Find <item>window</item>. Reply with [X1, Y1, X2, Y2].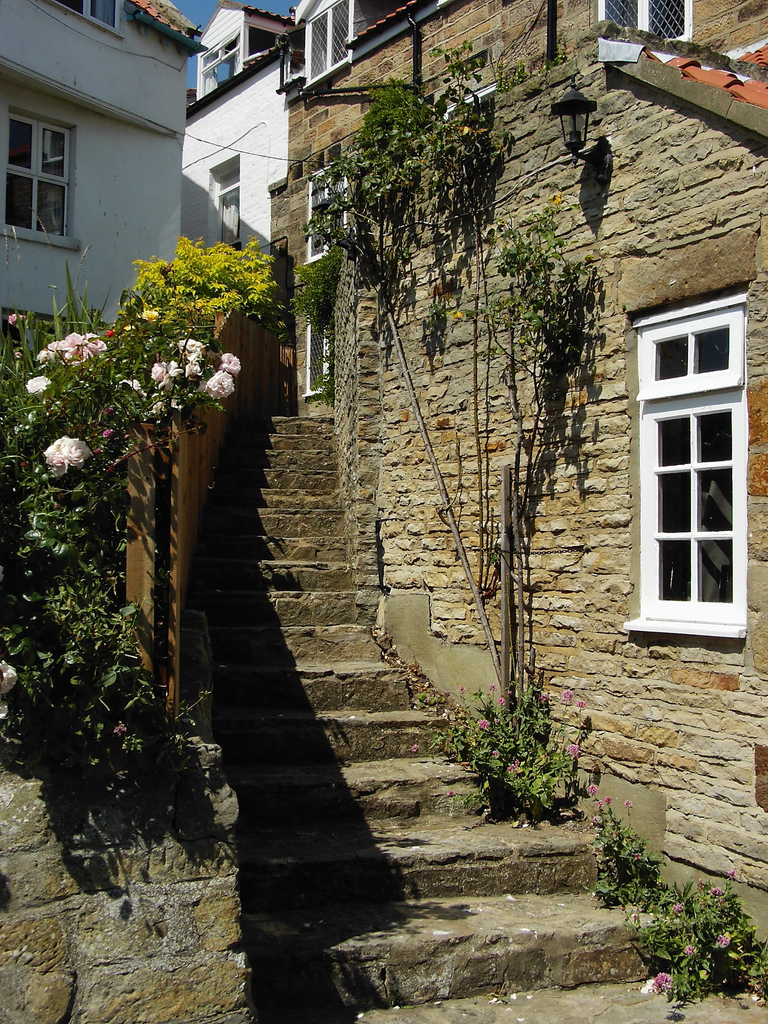
[618, 298, 751, 637].
